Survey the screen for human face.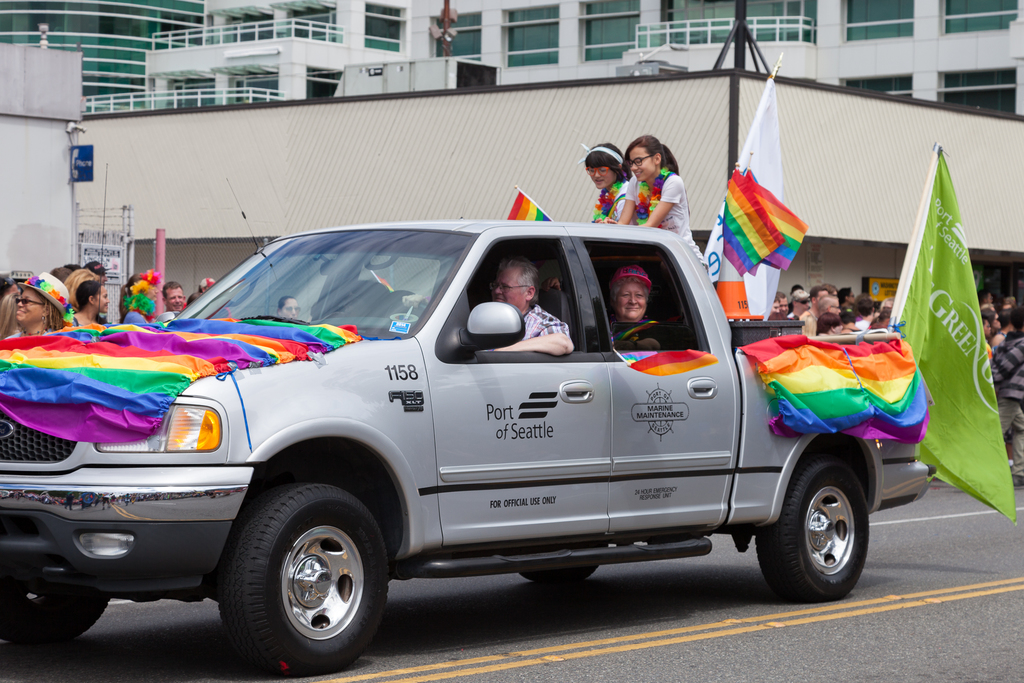
Survey found: Rect(166, 286, 182, 311).
